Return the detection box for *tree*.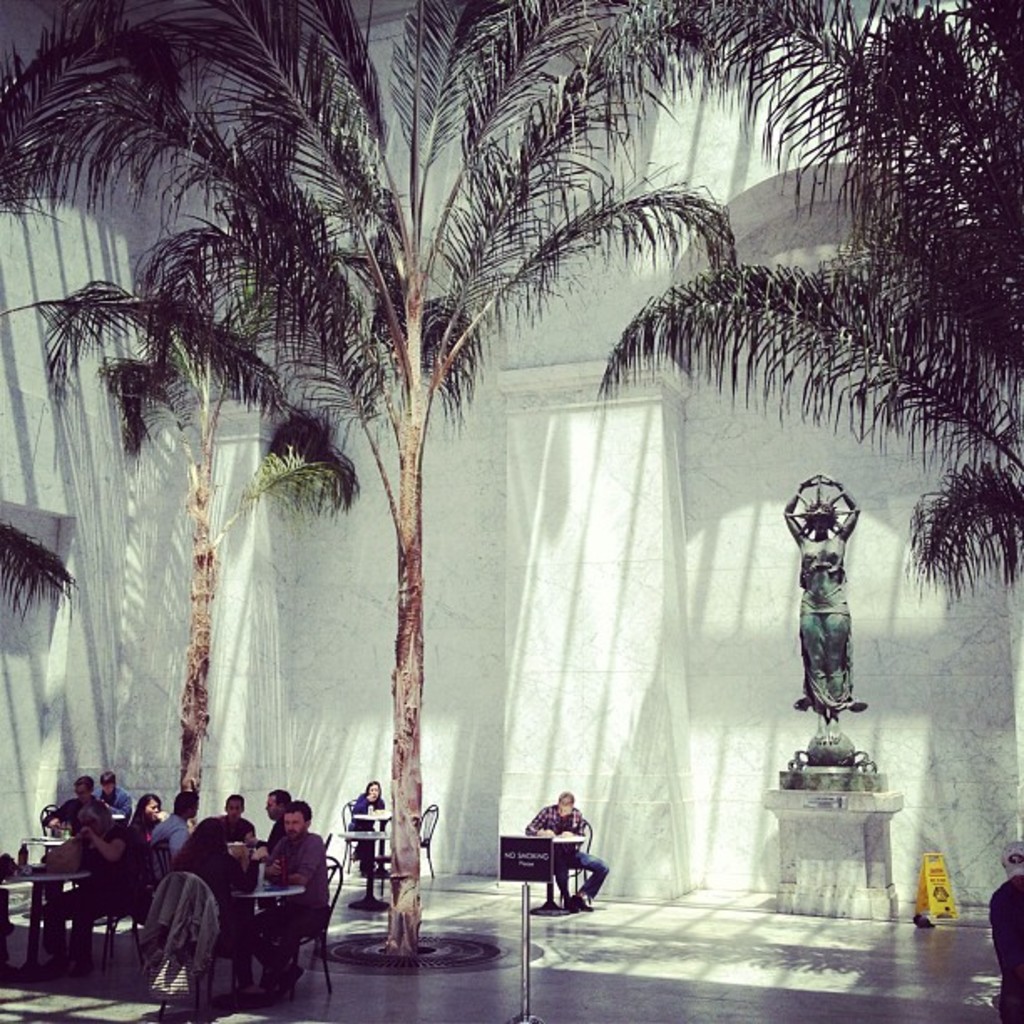
box(0, 10, 929, 907).
